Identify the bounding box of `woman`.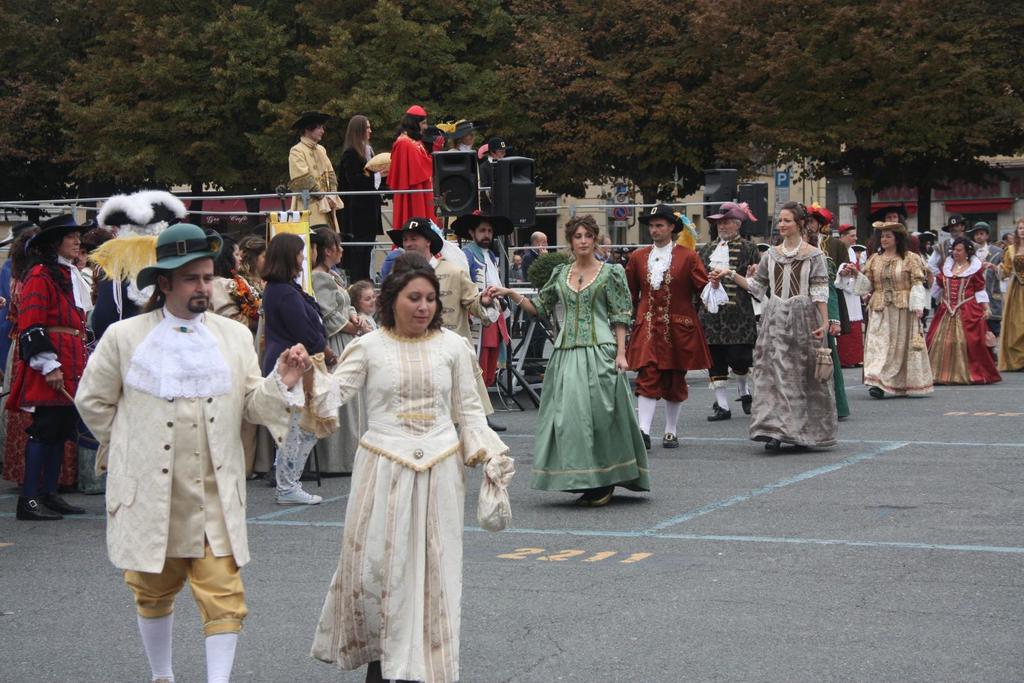
x1=298, y1=258, x2=498, y2=667.
